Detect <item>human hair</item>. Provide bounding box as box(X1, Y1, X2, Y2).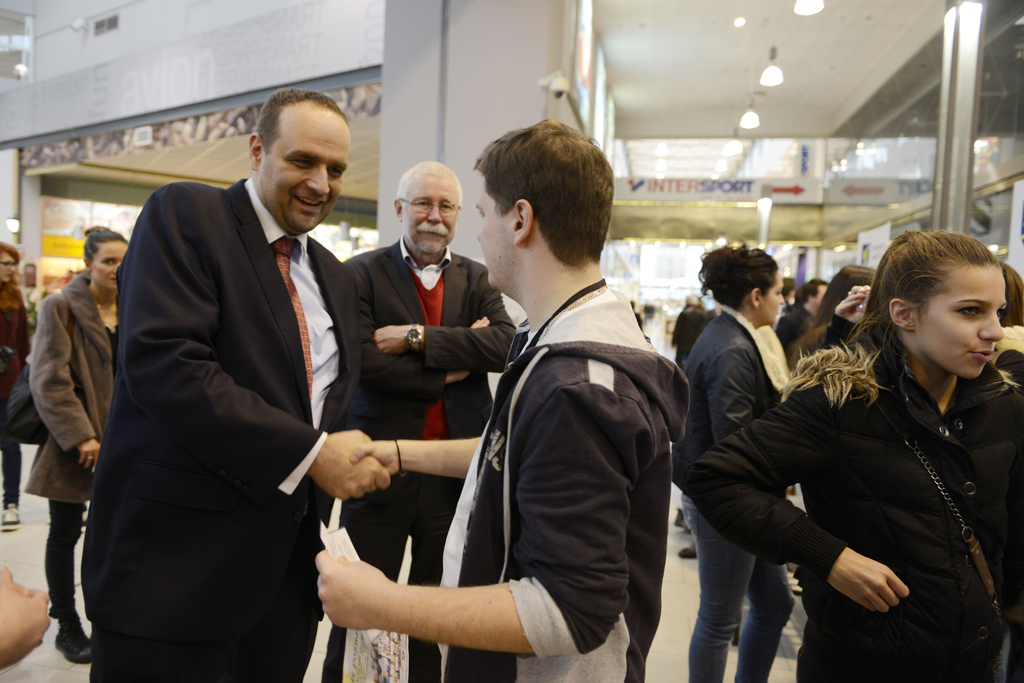
box(696, 246, 774, 310).
